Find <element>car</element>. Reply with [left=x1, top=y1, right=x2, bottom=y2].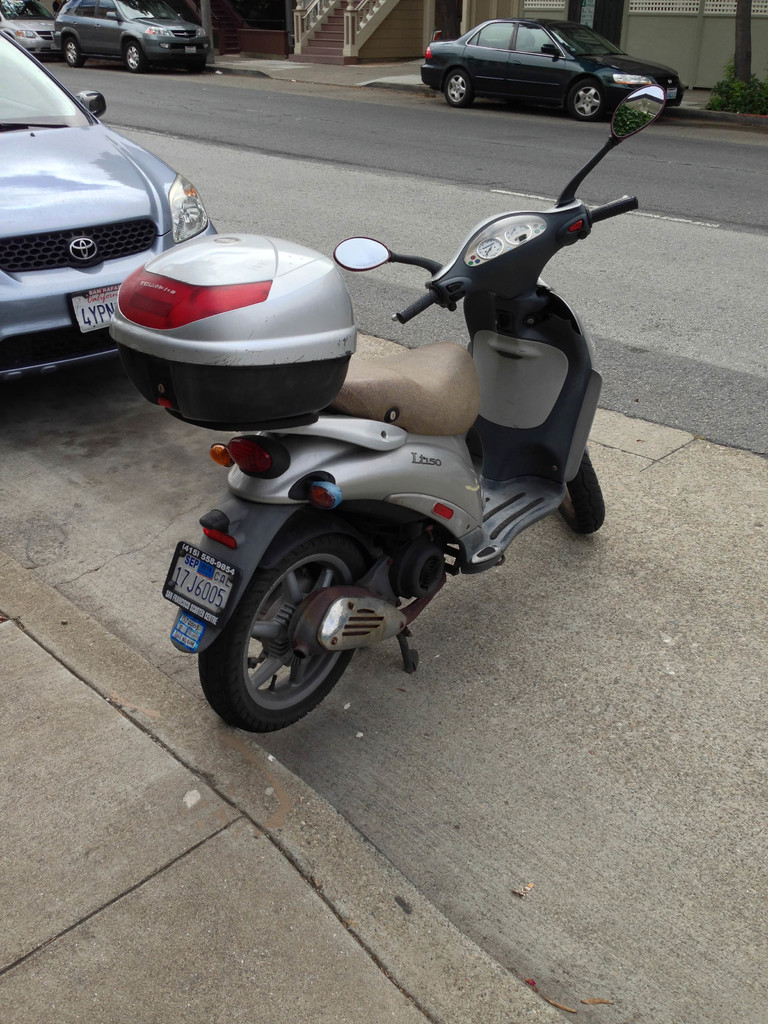
[left=420, top=17, right=684, bottom=120].
